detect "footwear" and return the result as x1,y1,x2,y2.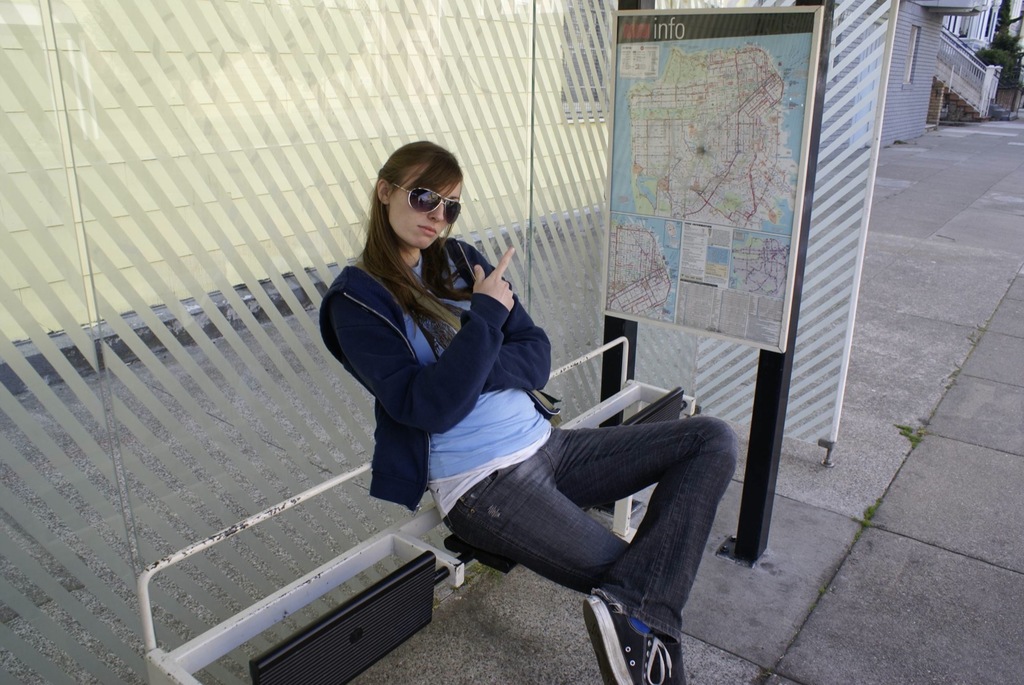
582,592,662,684.
